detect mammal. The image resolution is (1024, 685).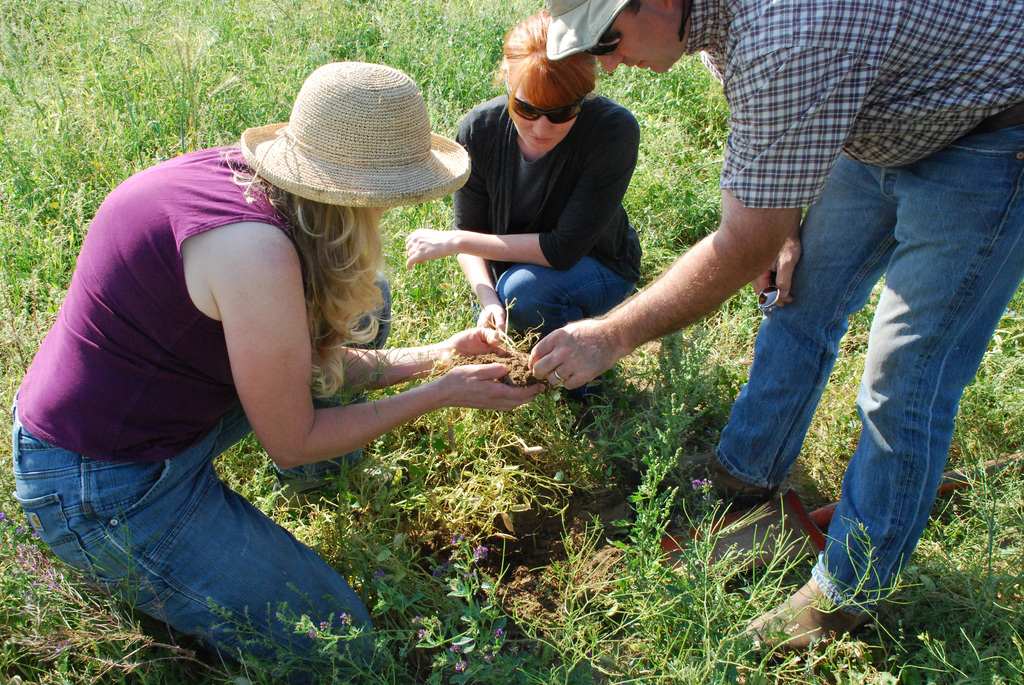
404, 6, 645, 413.
